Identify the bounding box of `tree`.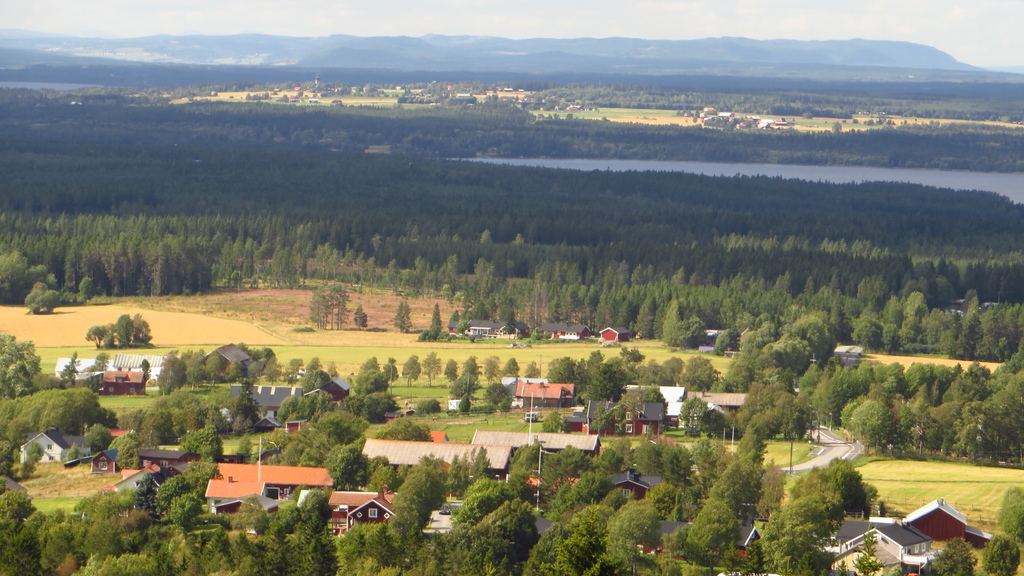
(x1=502, y1=356, x2=524, y2=378).
